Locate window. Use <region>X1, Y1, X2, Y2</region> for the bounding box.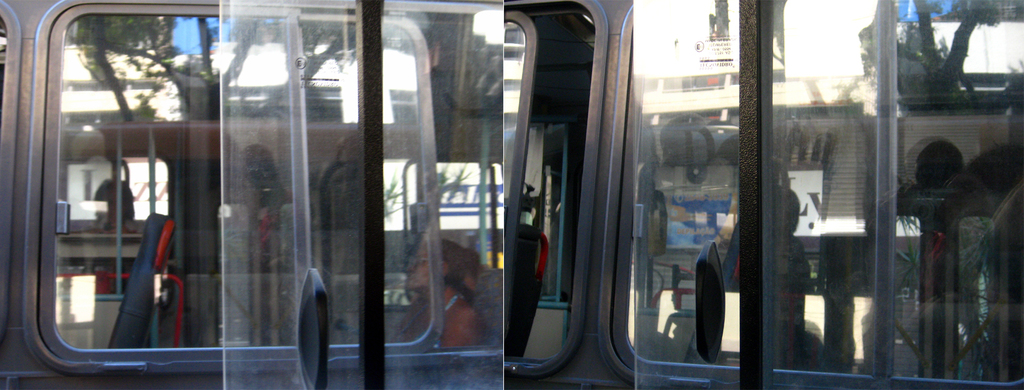
<region>0, 20, 535, 341</region>.
